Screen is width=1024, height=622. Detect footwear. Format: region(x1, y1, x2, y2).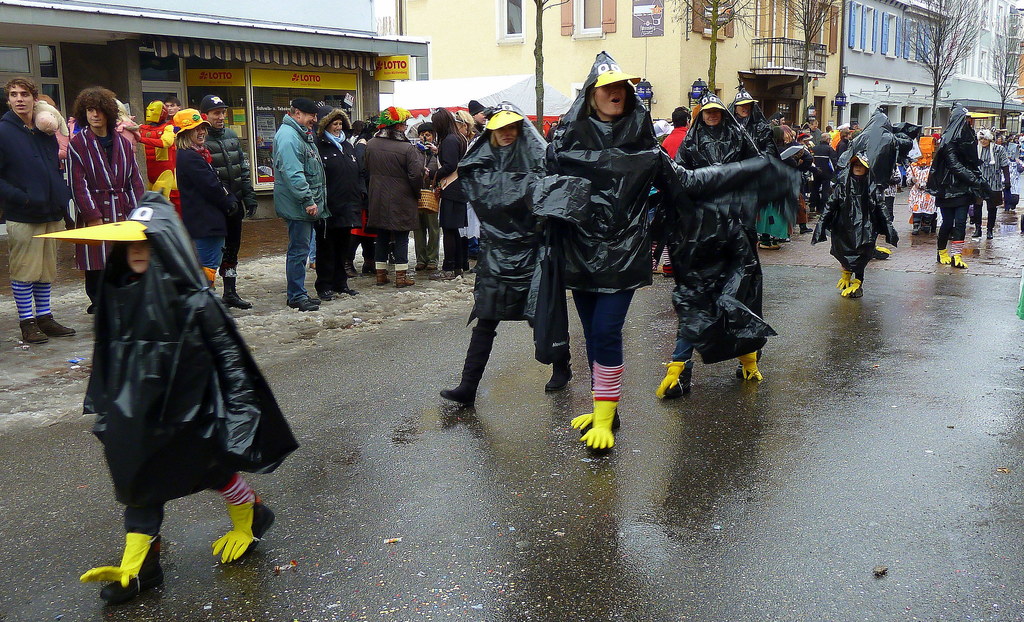
region(344, 258, 356, 277).
